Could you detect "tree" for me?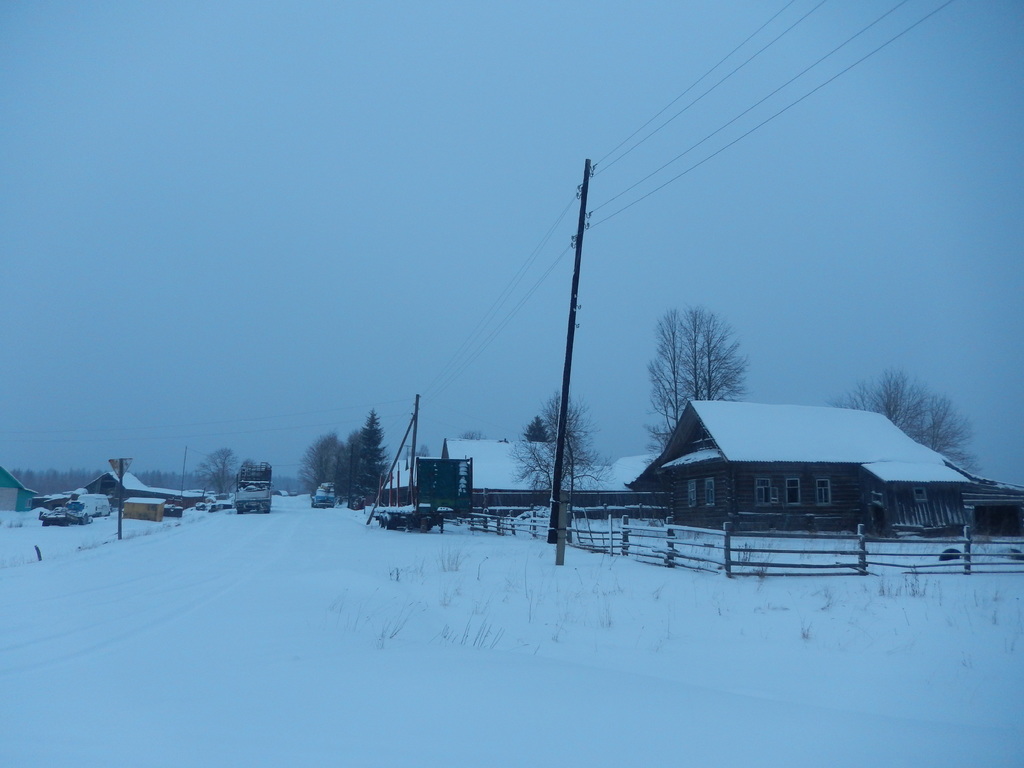
Detection result: [x1=514, y1=394, x2=607, y2=527].
